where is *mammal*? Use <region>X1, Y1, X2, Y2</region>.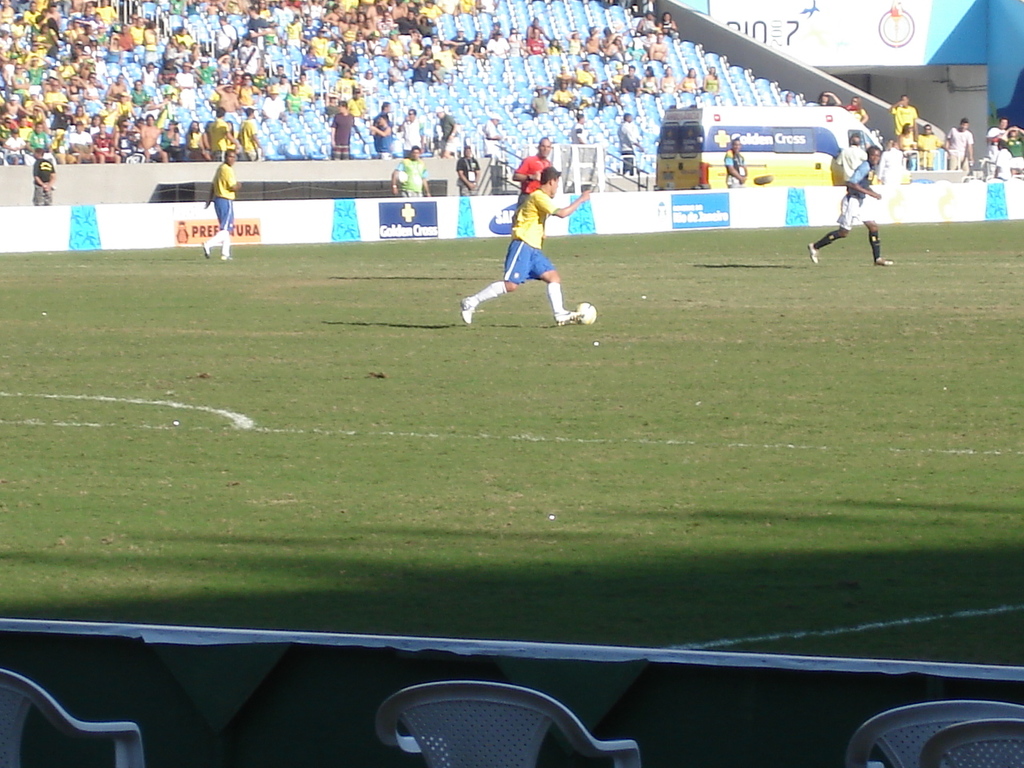
<region>479, 0, 498, 16</region>.
